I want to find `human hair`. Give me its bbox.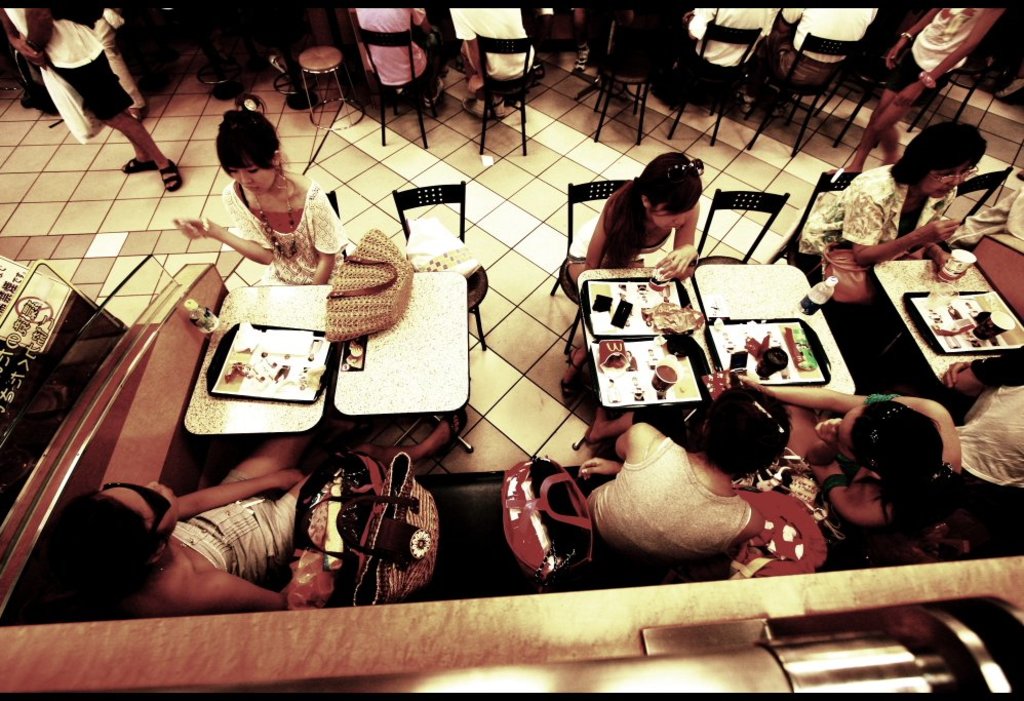
[604,145,709,269].
